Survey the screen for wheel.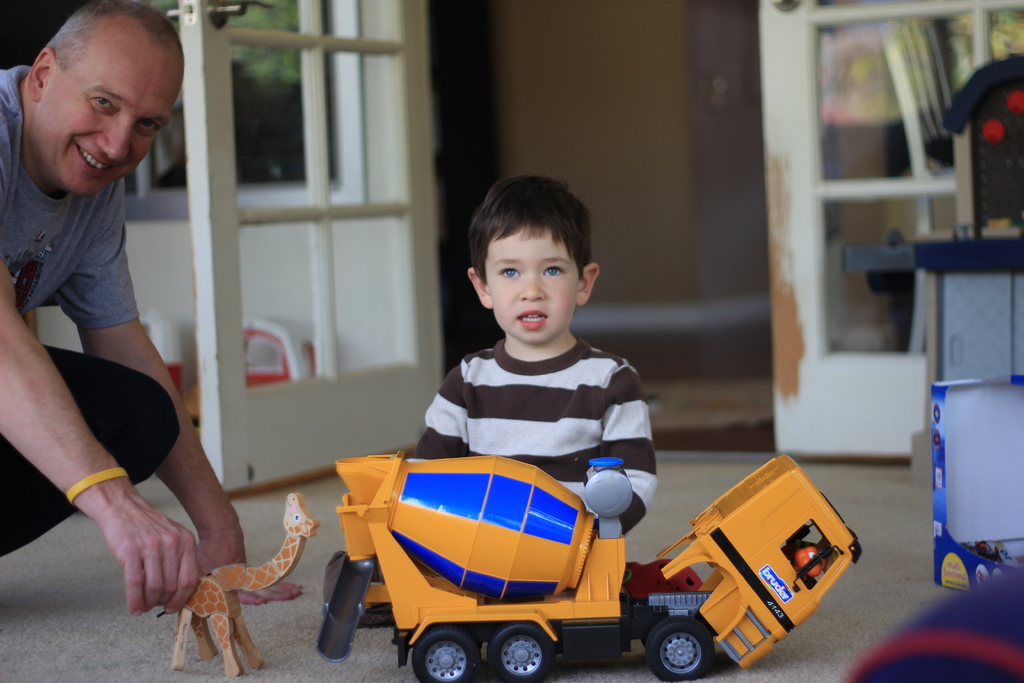
Survey found: <region>412, 624, 477, 682</region>.
